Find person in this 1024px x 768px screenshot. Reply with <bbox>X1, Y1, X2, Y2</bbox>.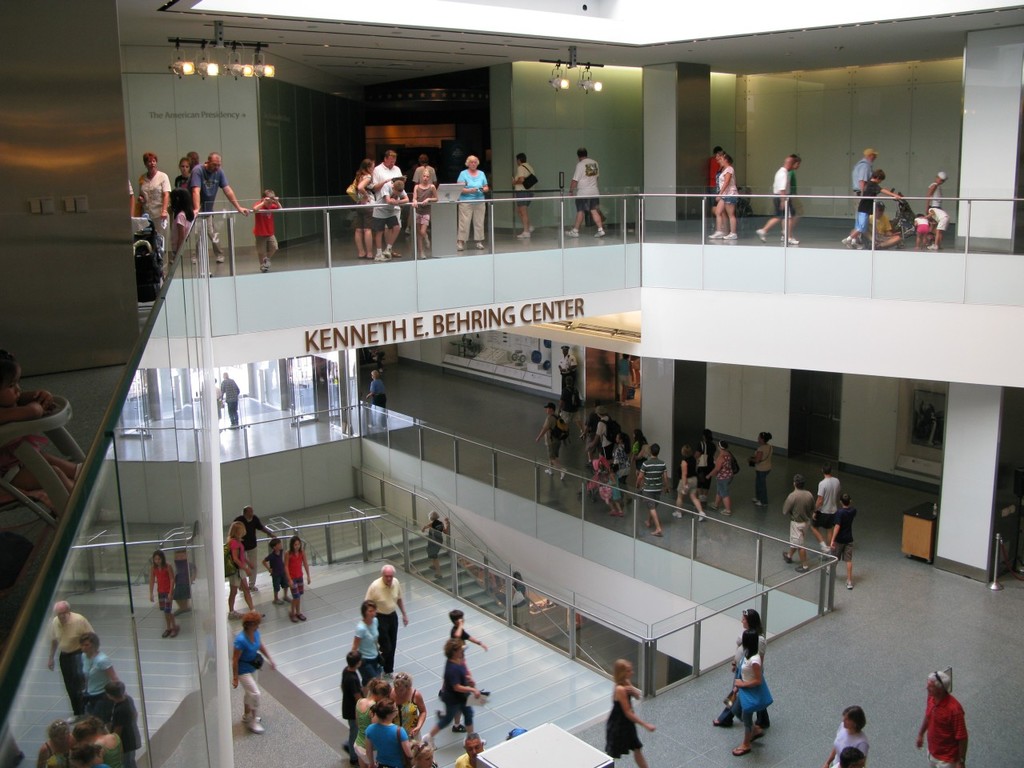
<bbox>374, 149, 406, 257</bbox>.
